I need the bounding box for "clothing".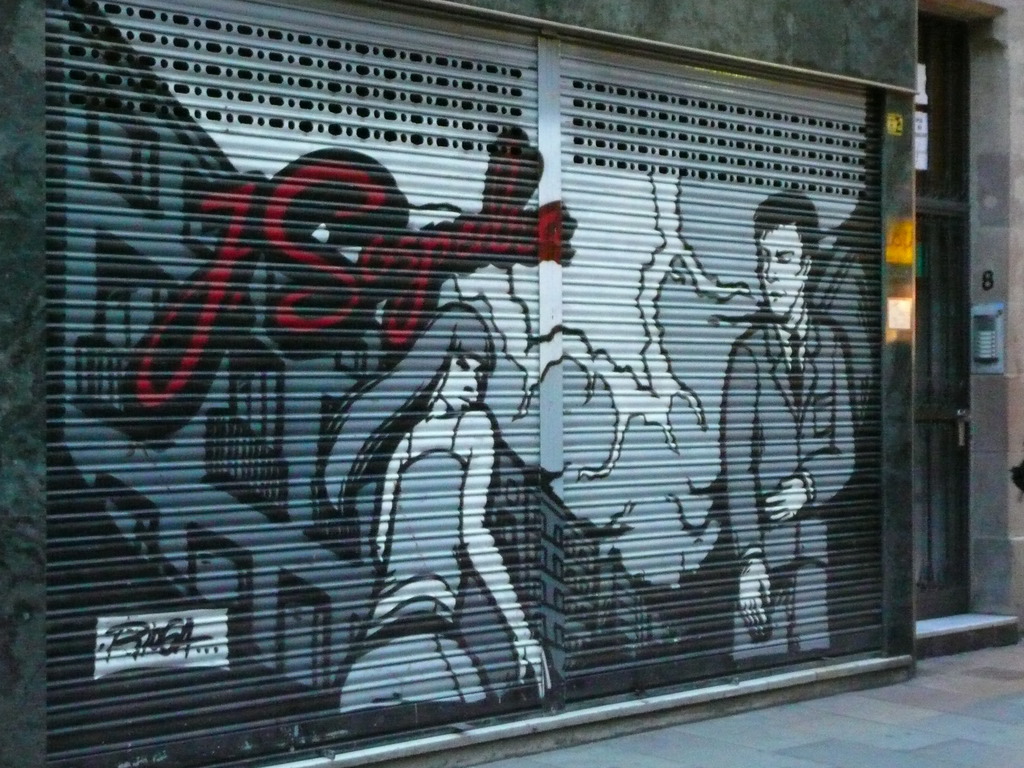
Here it is: [left=337, top=408, right=497, bottom=712].
